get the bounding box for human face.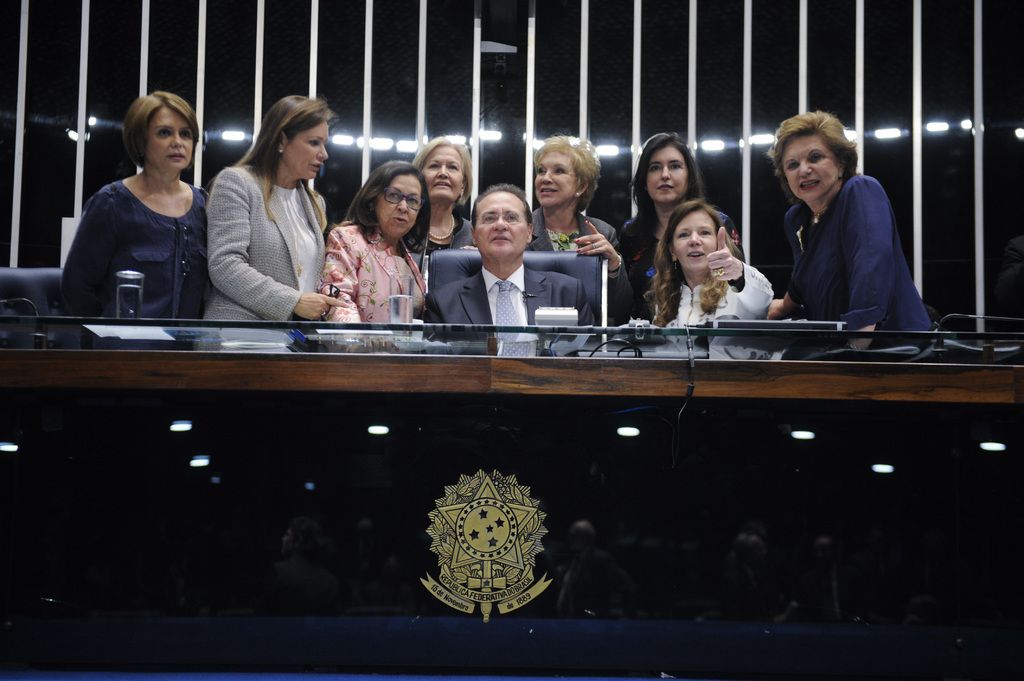
select_region(145, 105, 194, 179).
